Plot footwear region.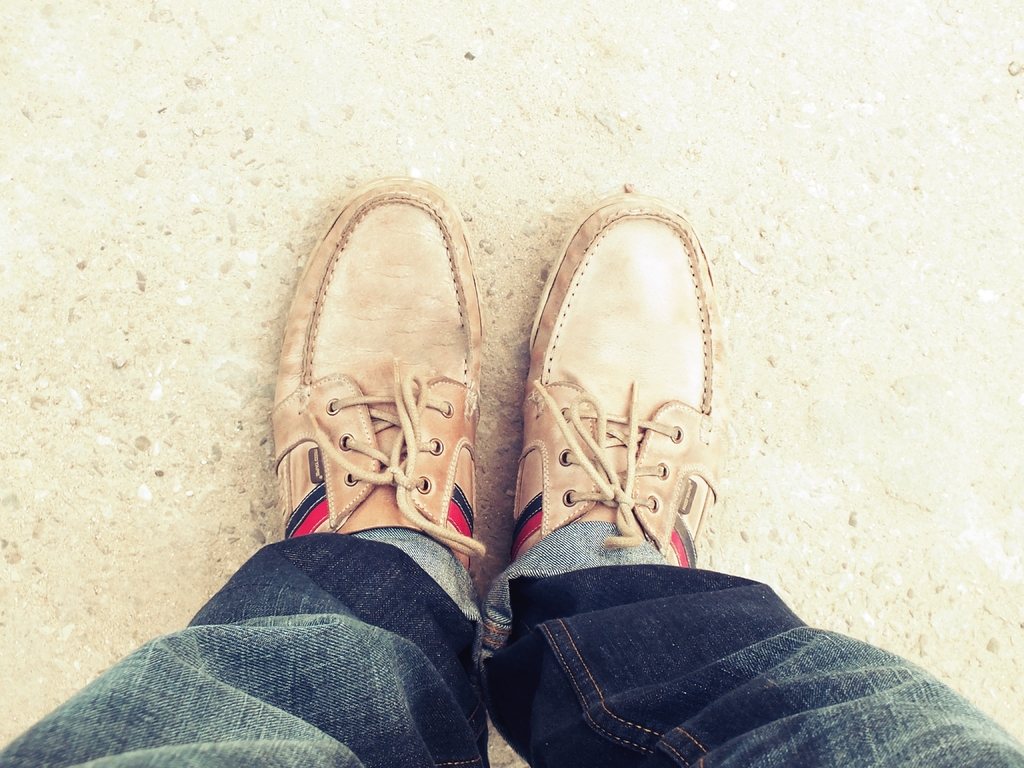
Plotted at [511, 188, 732, 563].
